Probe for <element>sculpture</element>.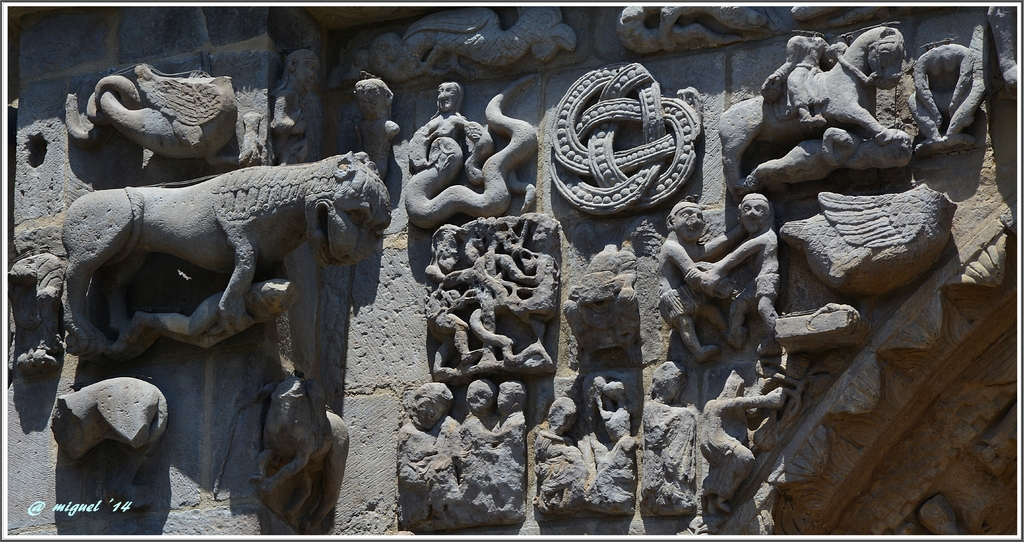
Probe result: box=[272, 50, 321, 140].
